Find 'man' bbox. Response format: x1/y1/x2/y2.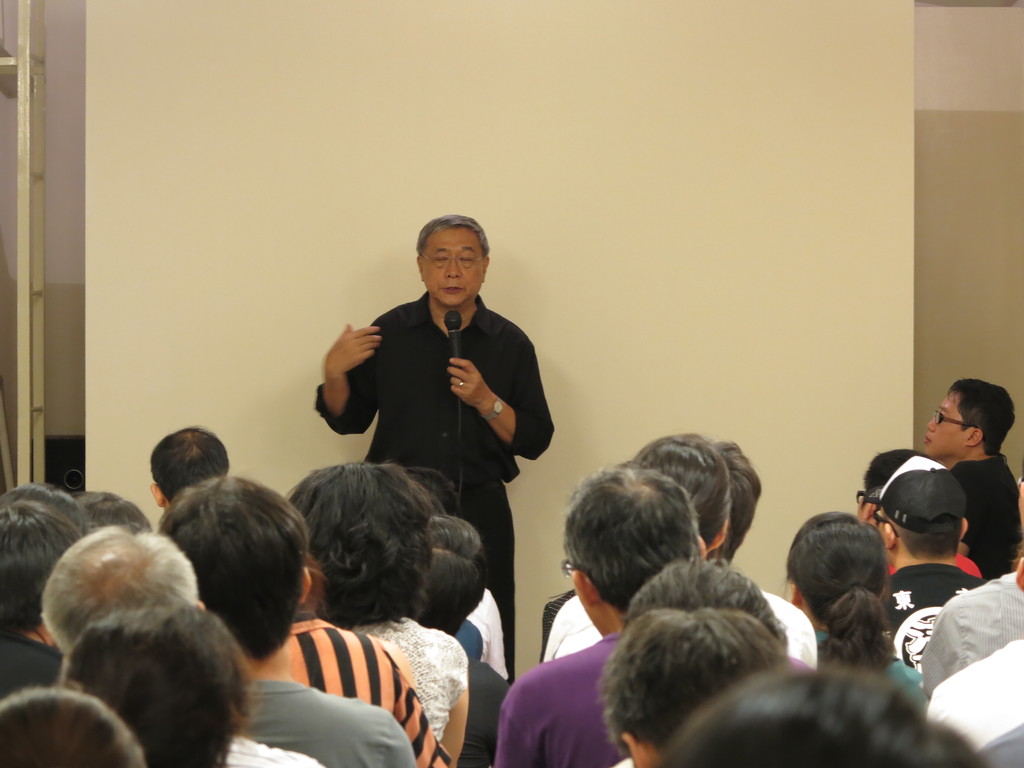
852/450/922/524.
